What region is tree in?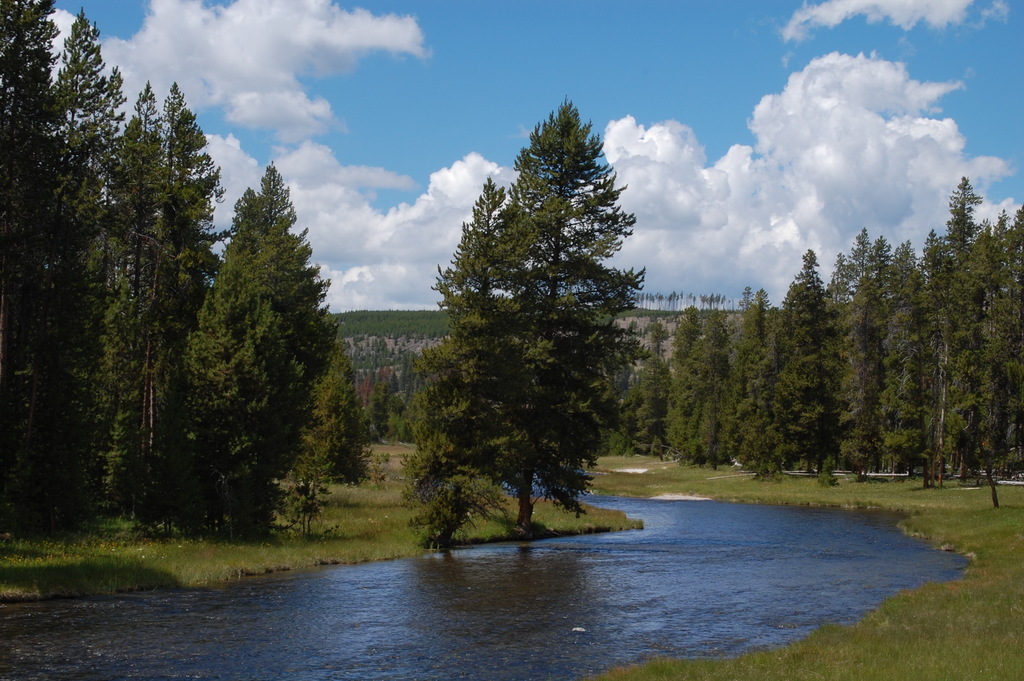
<box>682,311,735,472</box>.
